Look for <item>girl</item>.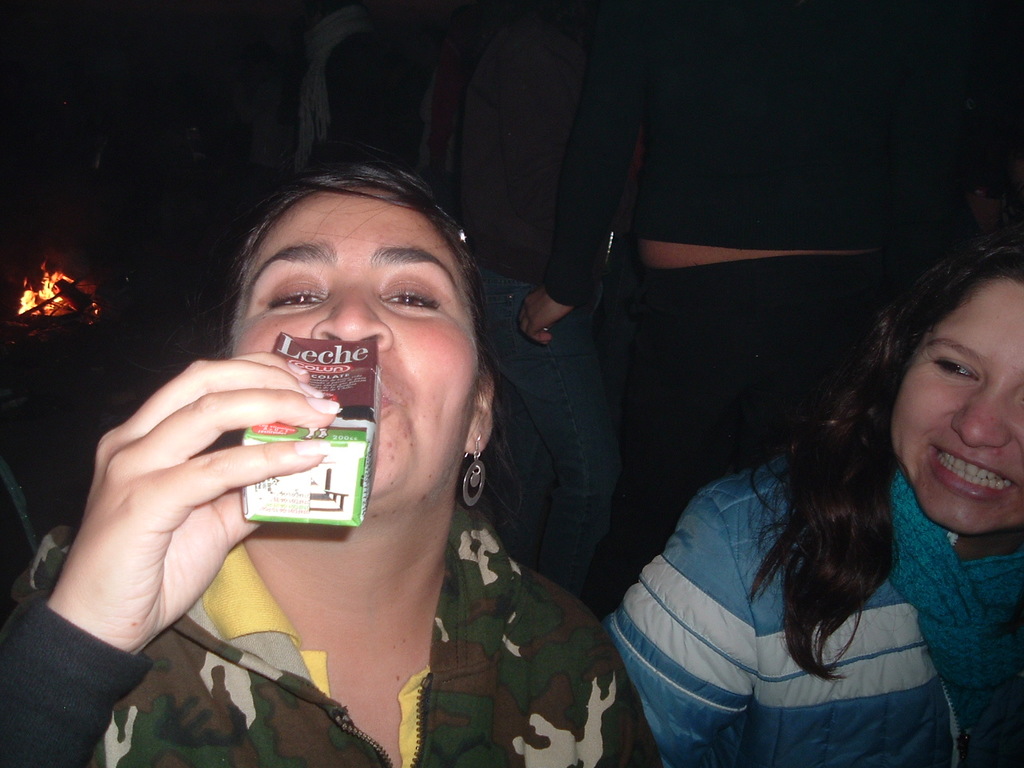
Found: select_region(627, 225, 1009, 754).
